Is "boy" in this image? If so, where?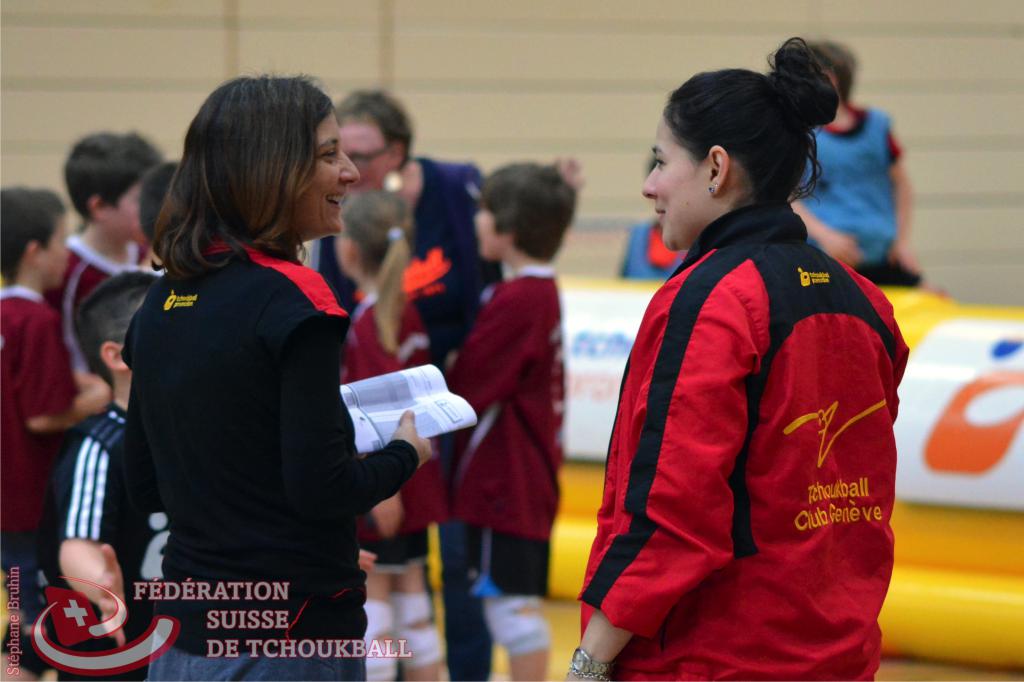
Yes, at select_region(49, 127, 163, 371).
